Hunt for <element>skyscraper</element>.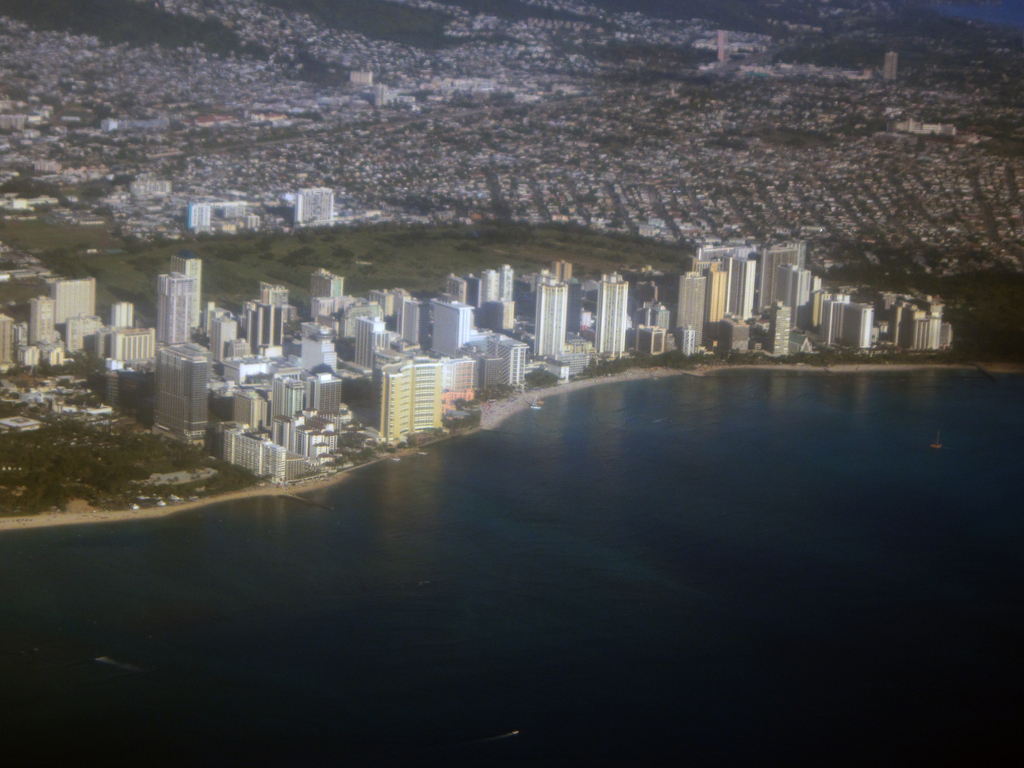
Hunted down at bbox(551, 258, 572, 289).
